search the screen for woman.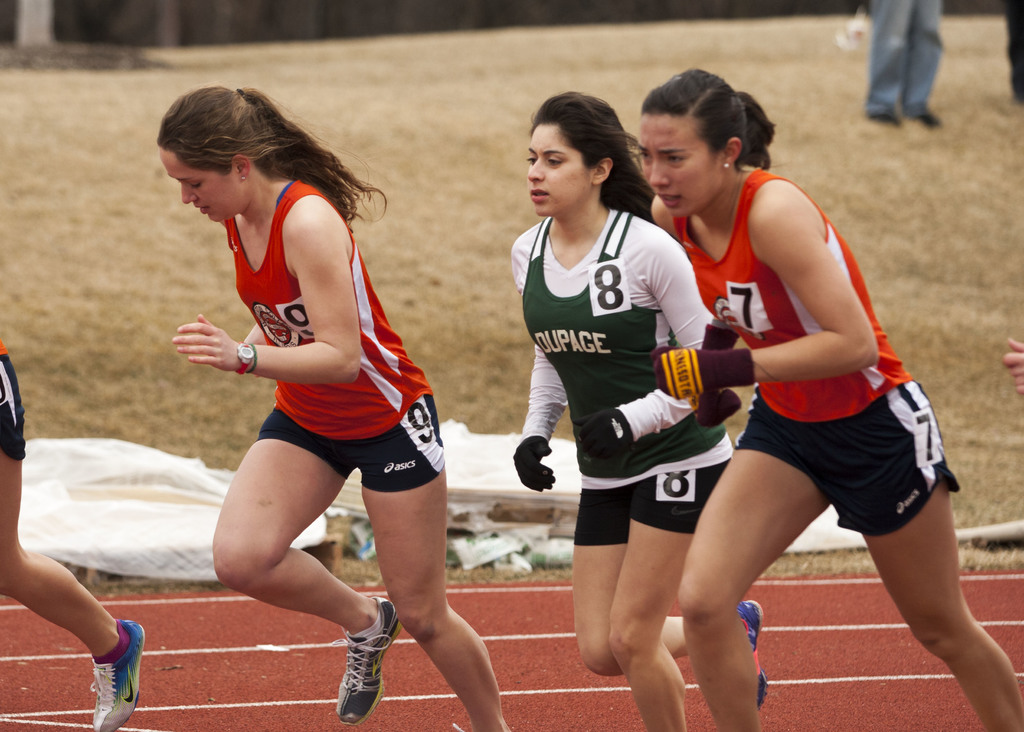
Found at select_region(509, 91, 769, 731).
